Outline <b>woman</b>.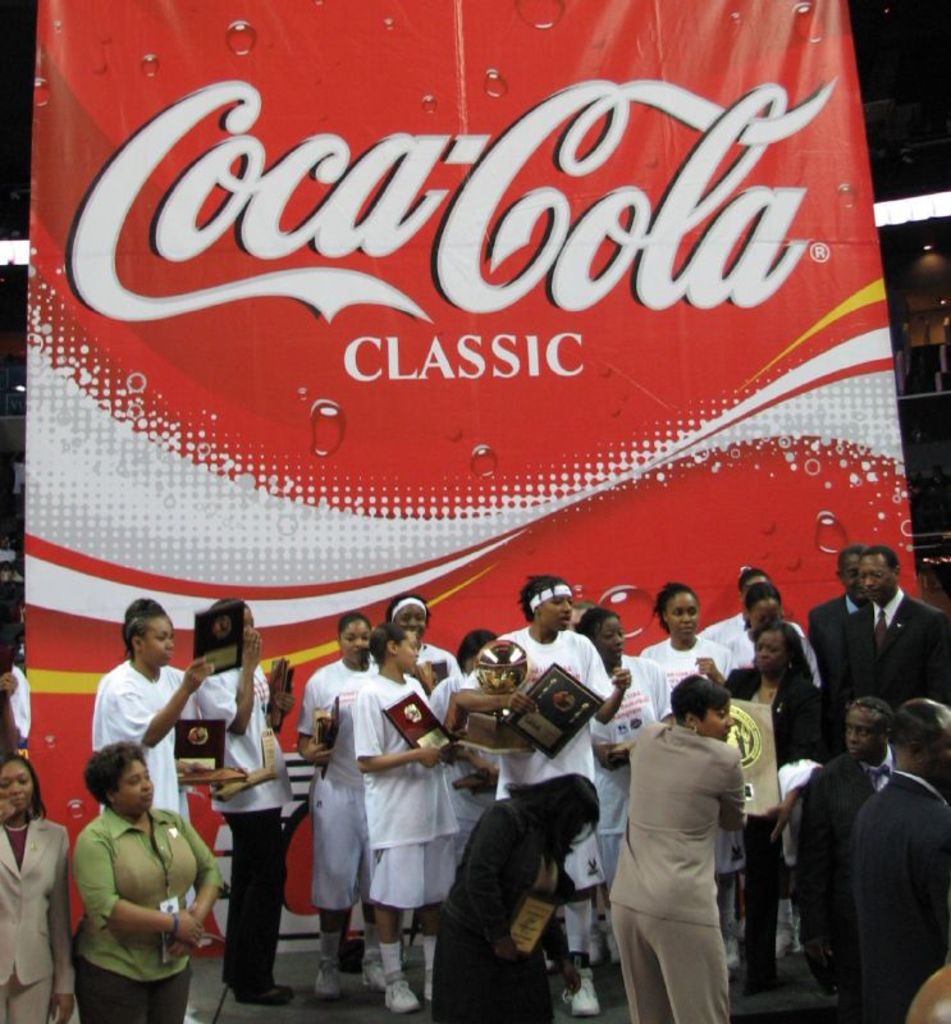
Outline: locate(99, 609, 220, 835).
